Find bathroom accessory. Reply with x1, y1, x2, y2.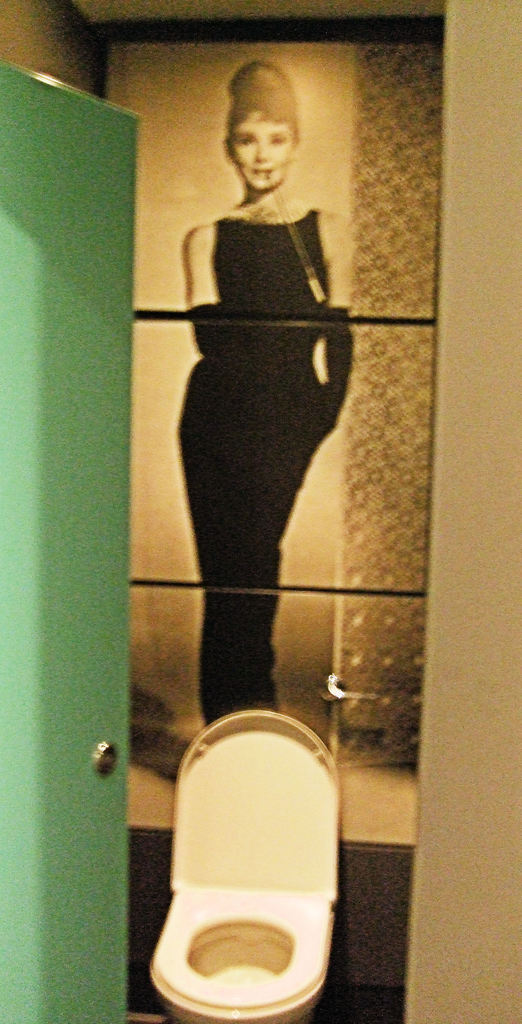
135, 697, 349, 1023.
